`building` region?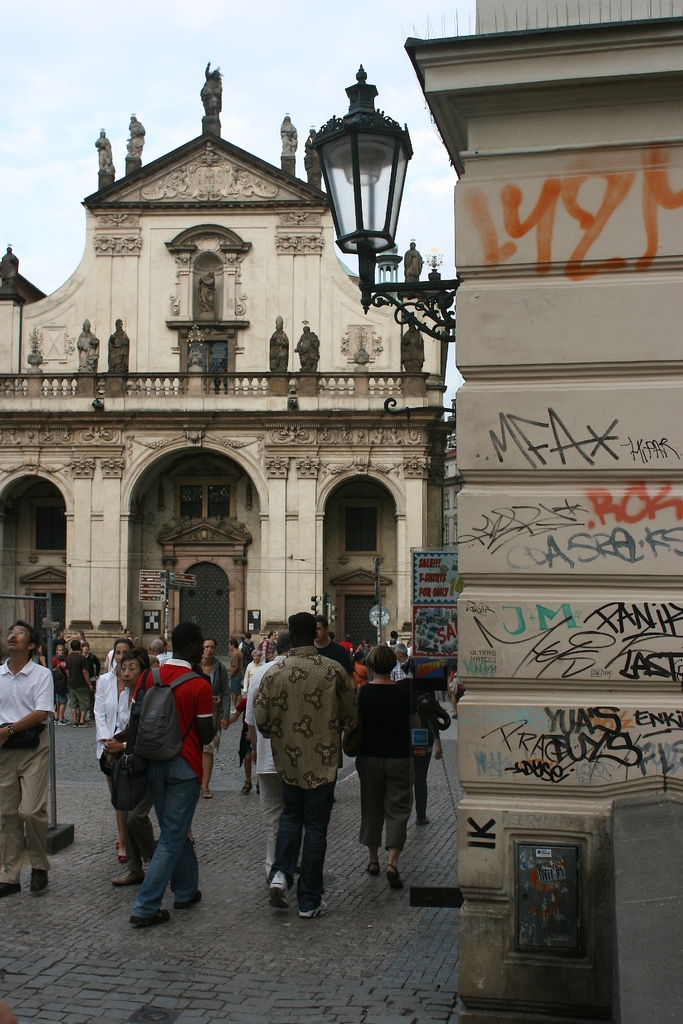
[0,71,440,689]
